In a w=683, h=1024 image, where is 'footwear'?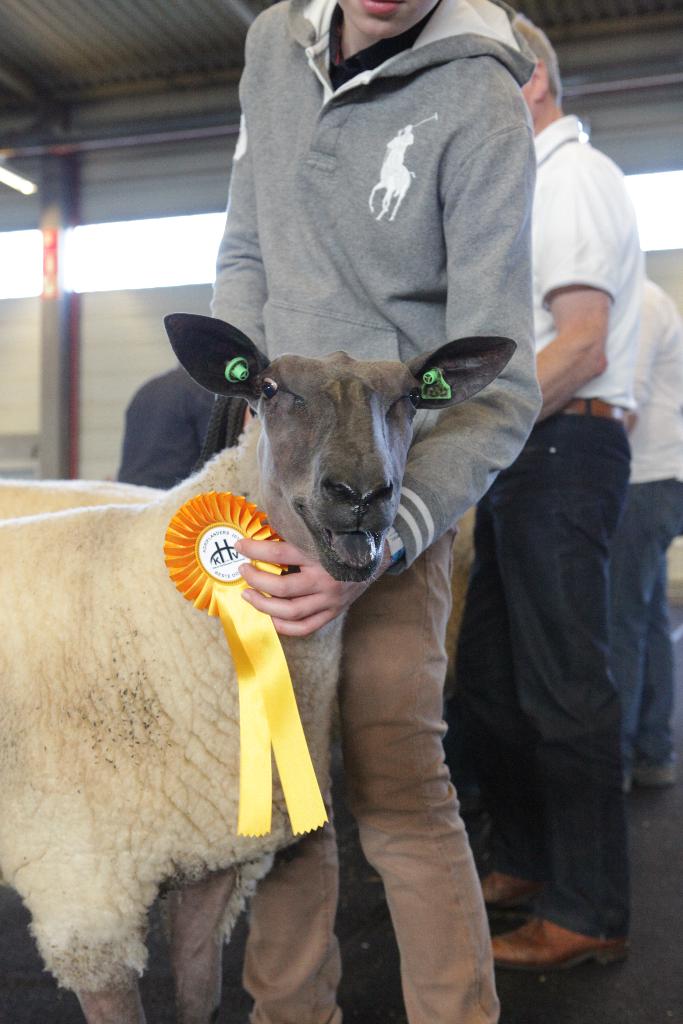
487, 909, 620, 968.
